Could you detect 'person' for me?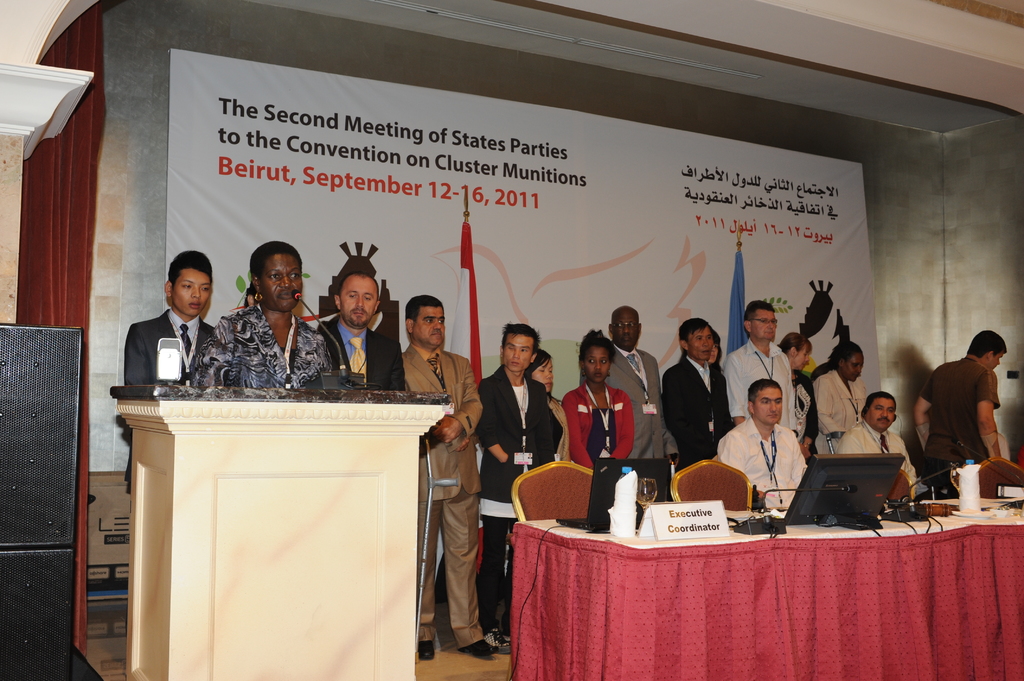
Detection result: 810,339,870,440.
